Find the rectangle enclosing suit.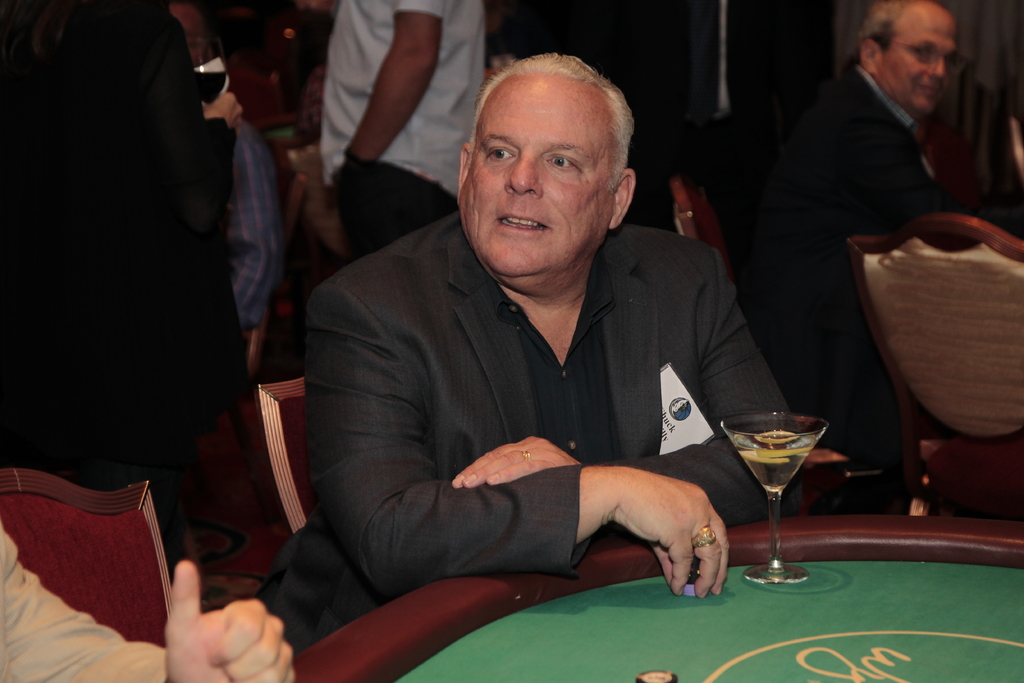
rect(299, 156, 803, 623).
